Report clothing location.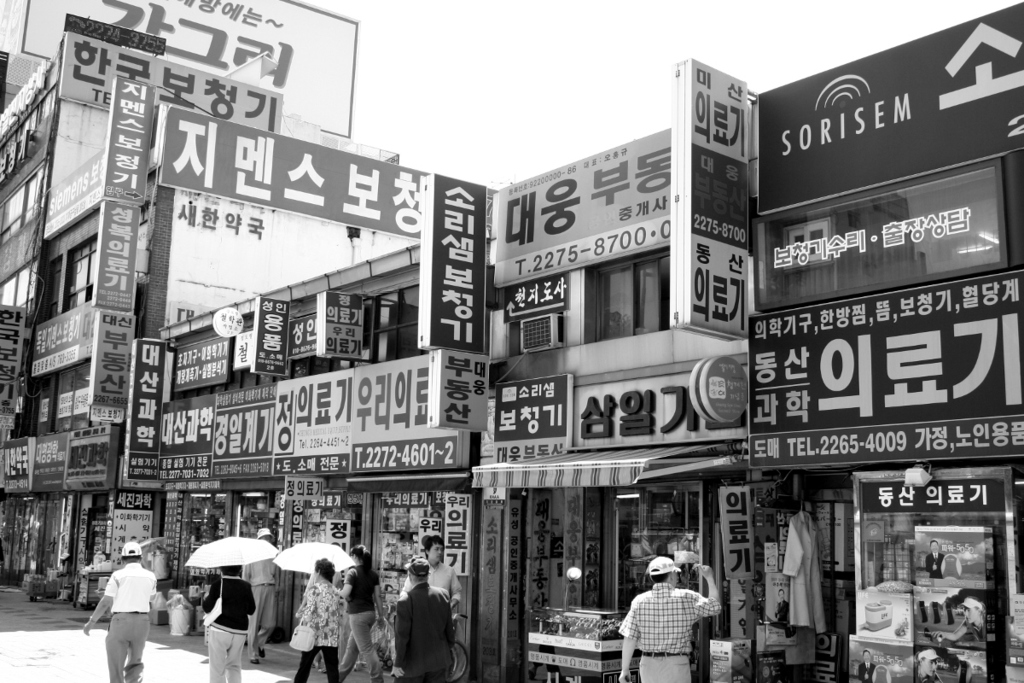
Report: crop(337, 557, 384, 678).
